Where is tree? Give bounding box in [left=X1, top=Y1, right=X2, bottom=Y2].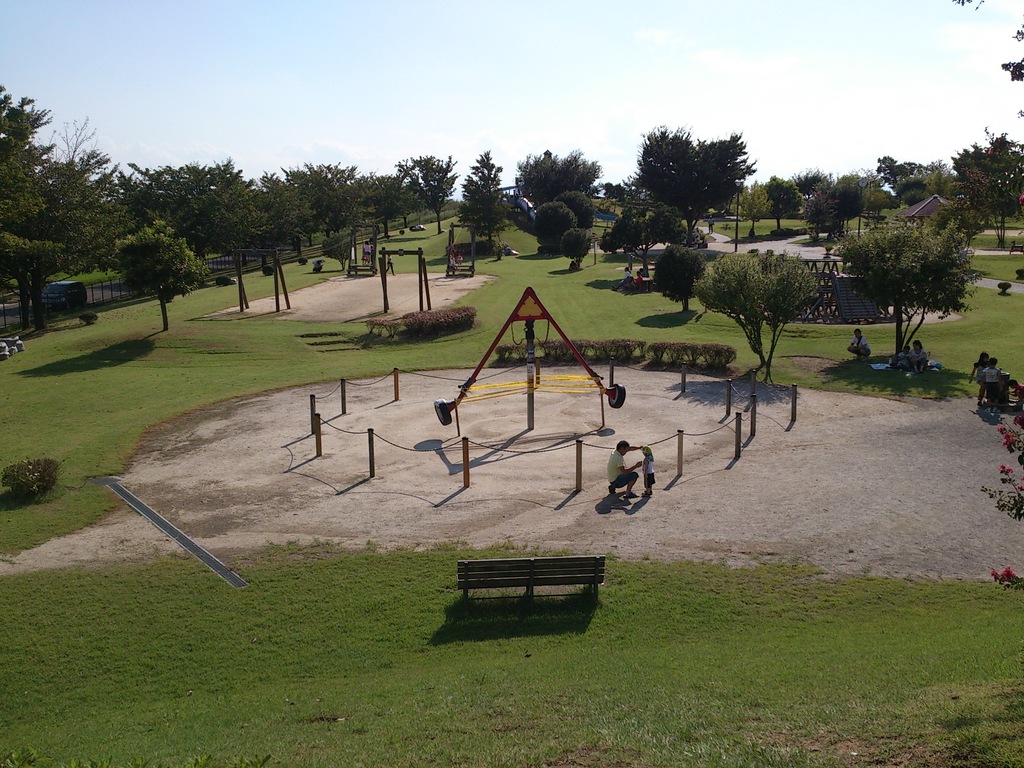
[left=623, top=116, right=753, bottom=237].
